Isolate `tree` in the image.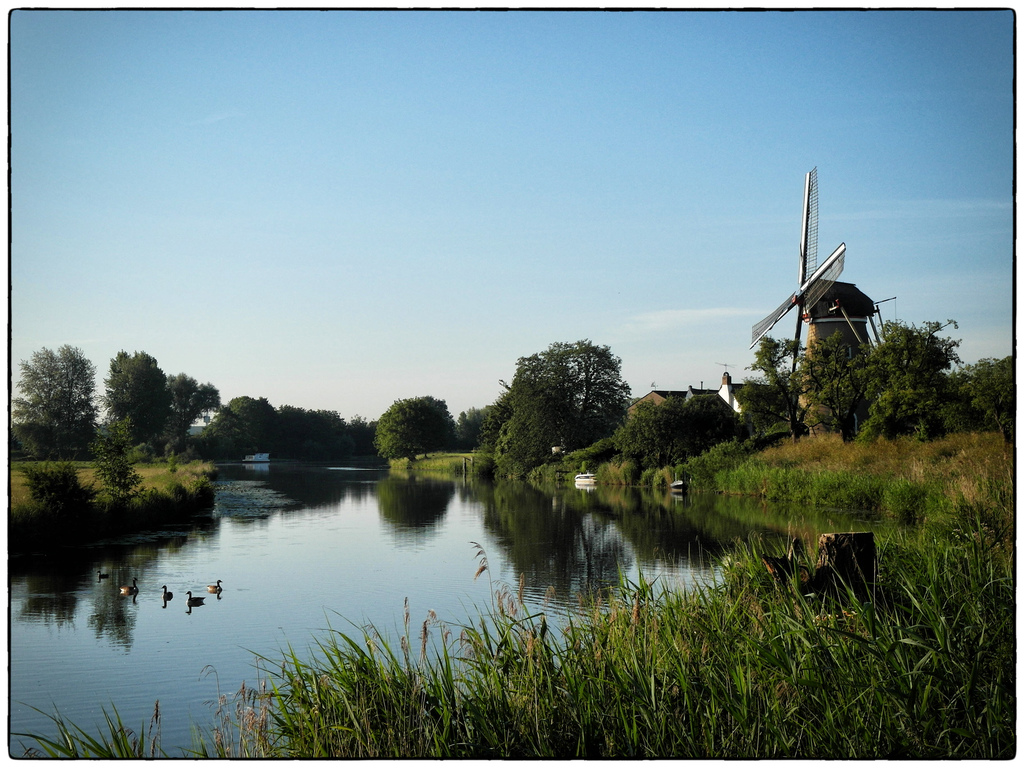
Isolated region: detection(486, 324, 644, 463).
